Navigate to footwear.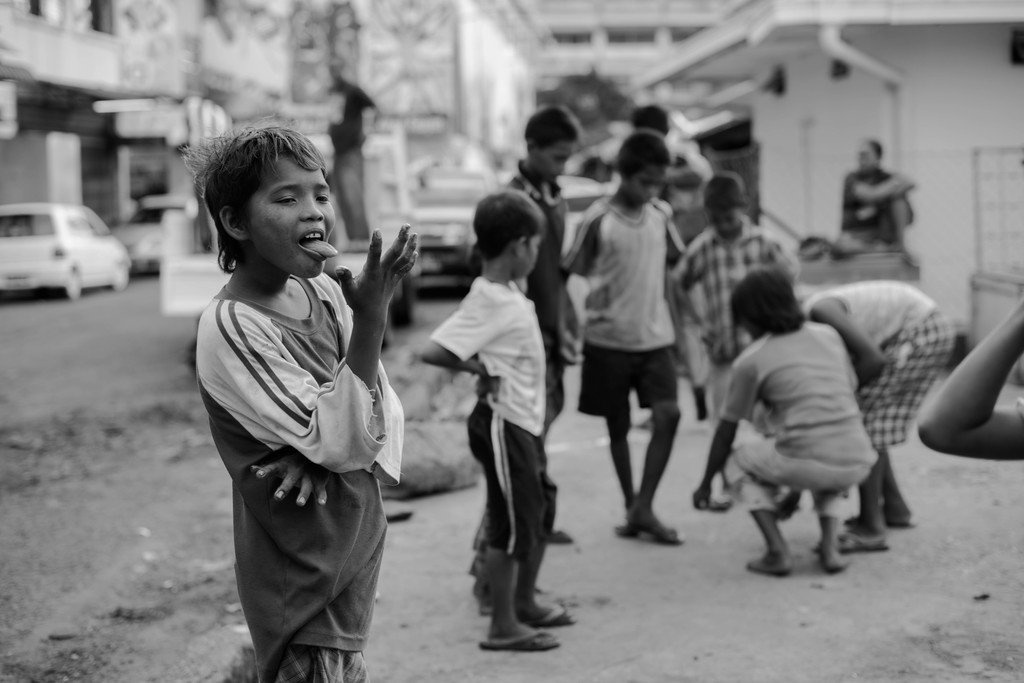
Navigation target: detection(521, 601, 577, 635).
